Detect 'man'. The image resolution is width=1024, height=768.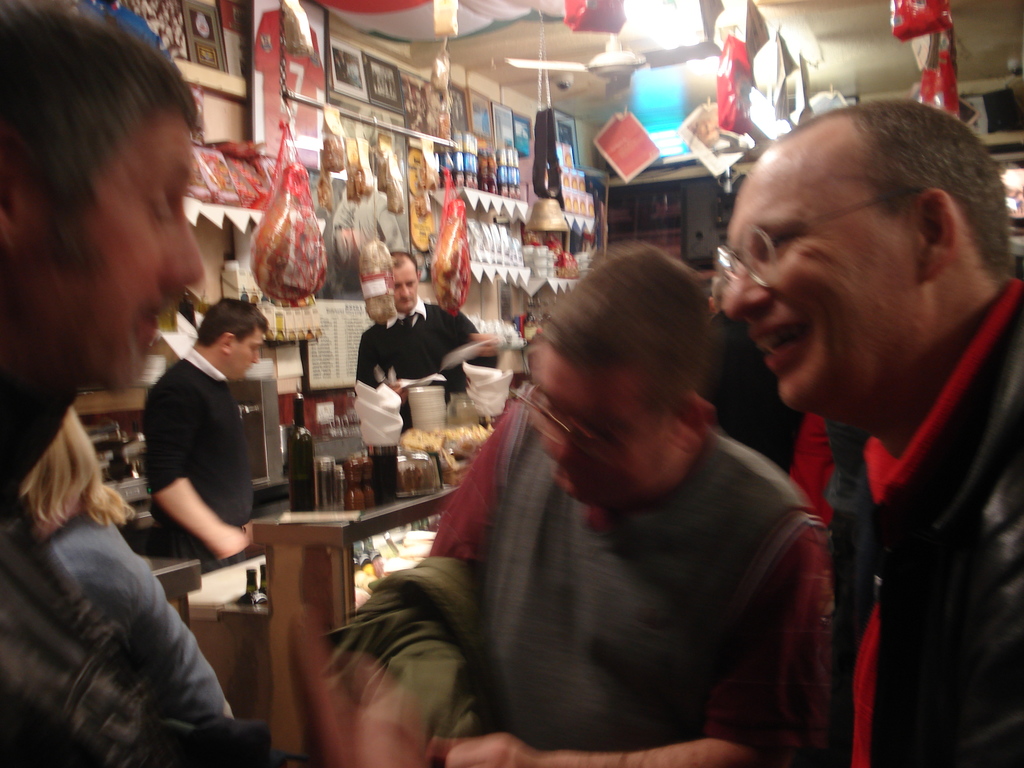
bbox=[0, 0, 236, 767].
